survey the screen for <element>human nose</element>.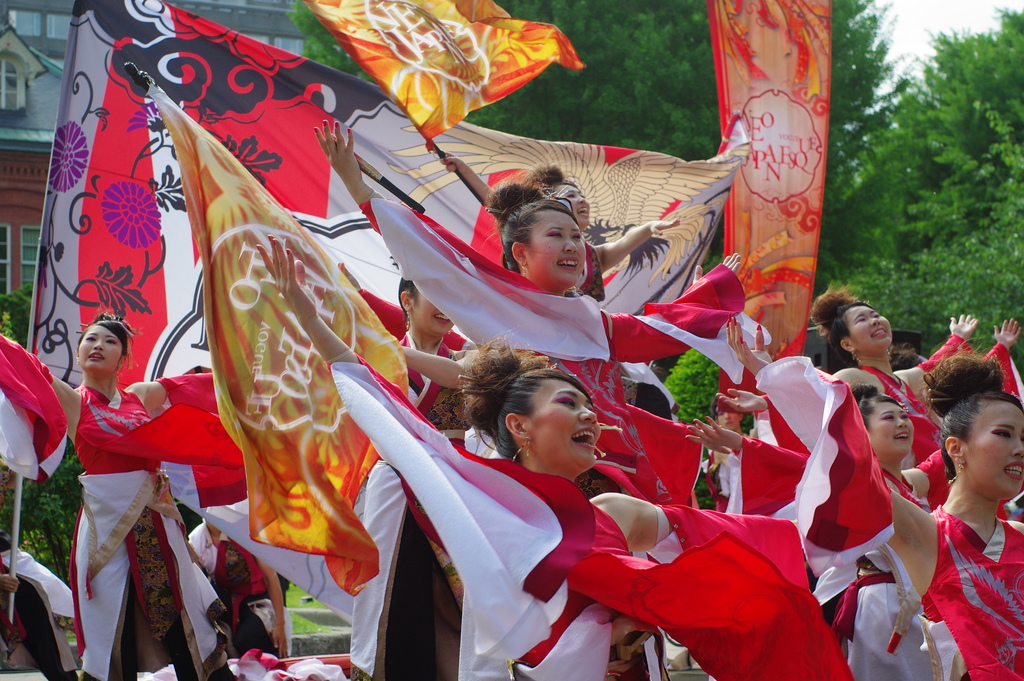
Survey found: [580, 405, 598, 425].
